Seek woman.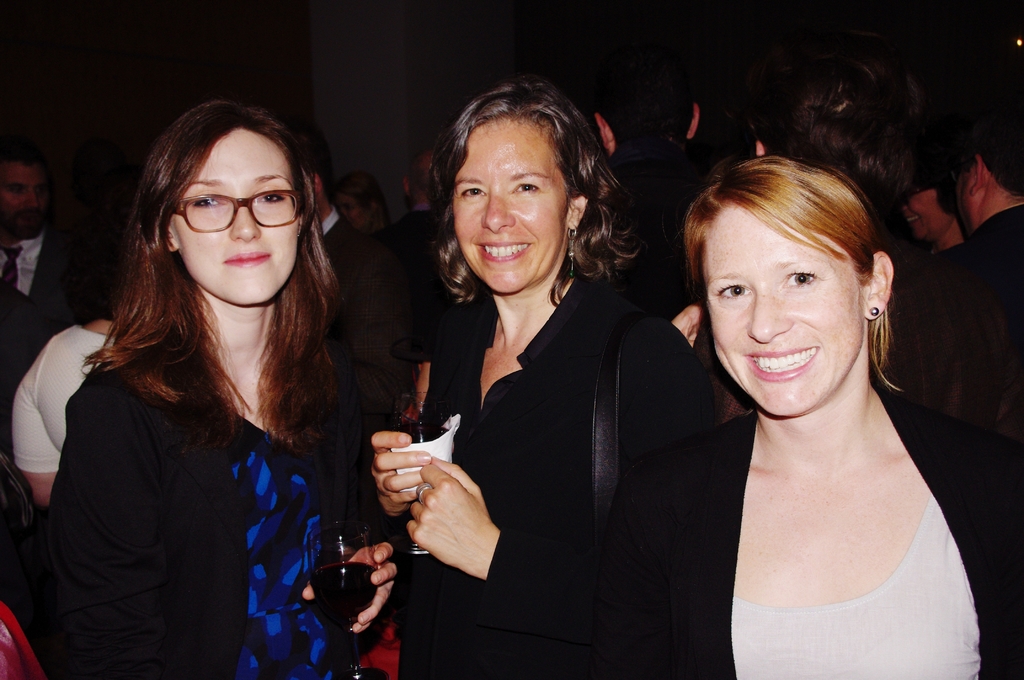
12 208 143 520.
